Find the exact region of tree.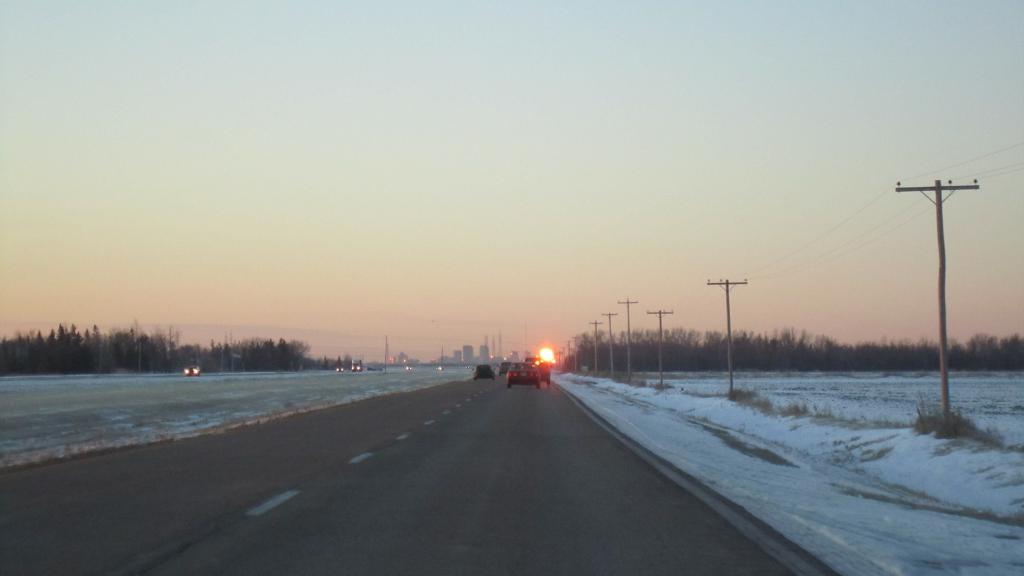
Exact region: (left=141, top=328, right=180, bottom=378).
